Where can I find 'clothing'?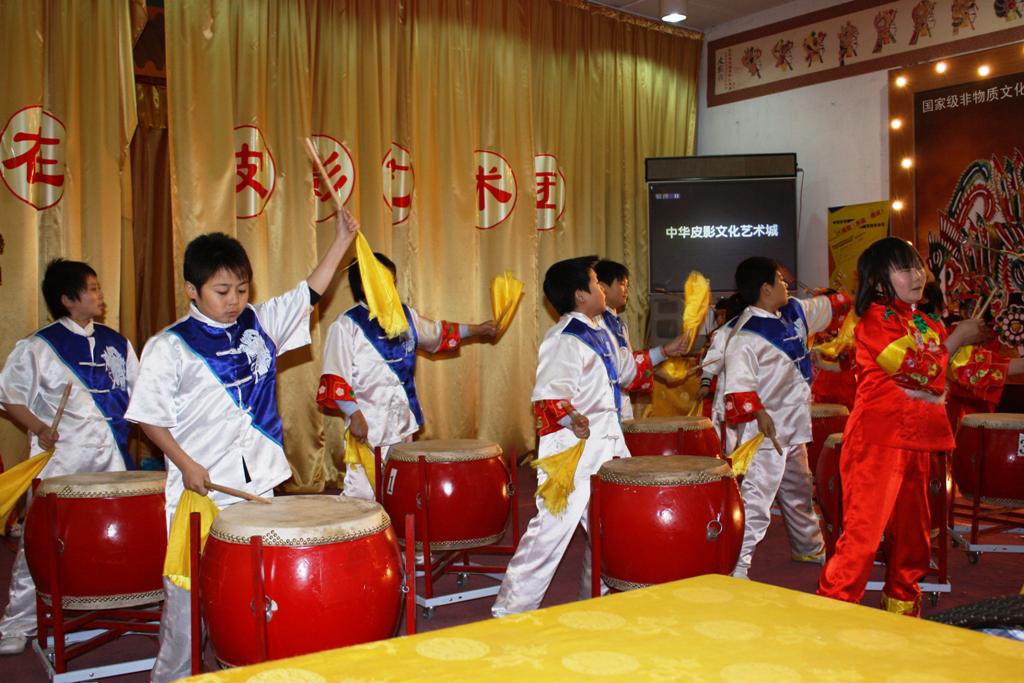
You can find it at [137,295,309,672].
